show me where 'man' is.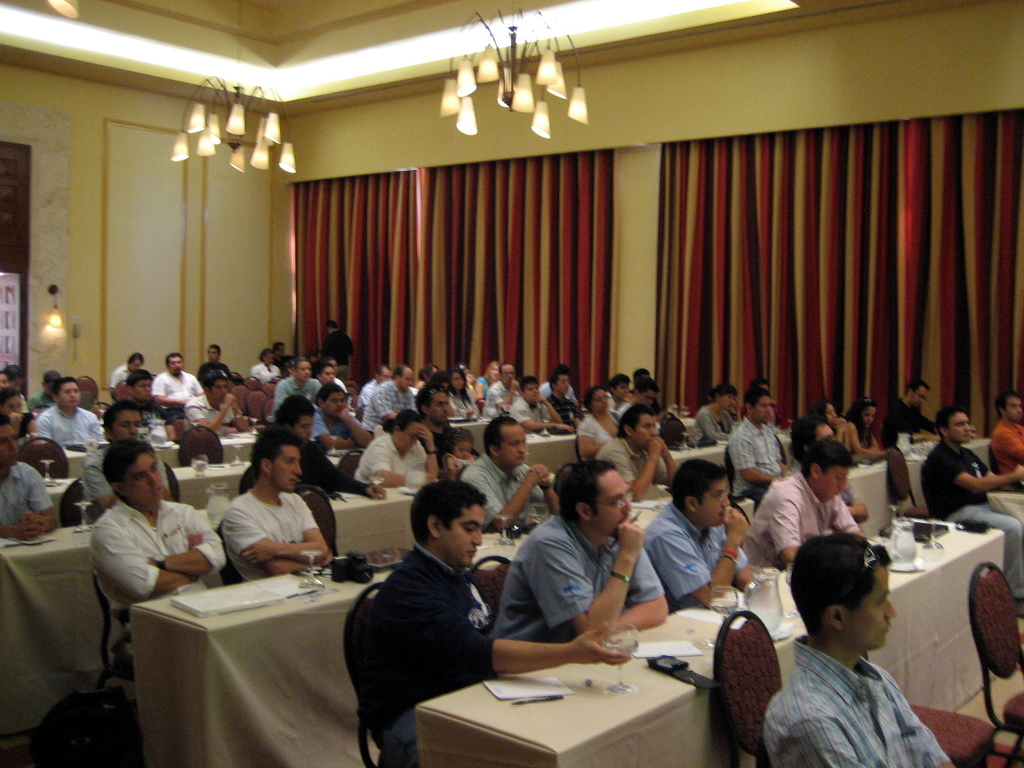
'man' is at [x1=785, y1=415, x2=868, y2=521].
